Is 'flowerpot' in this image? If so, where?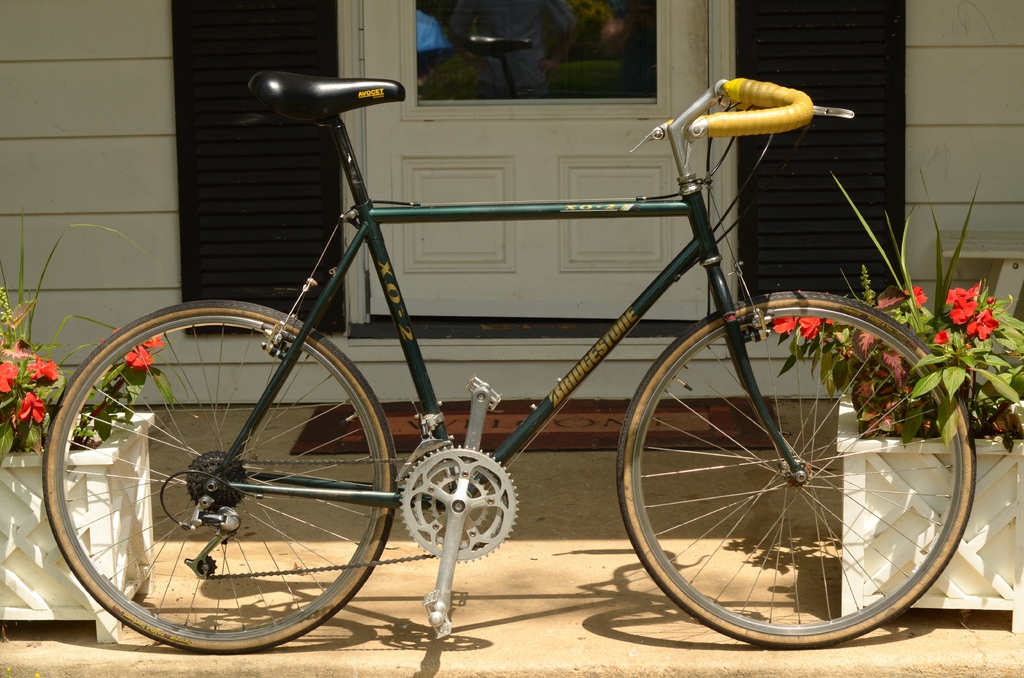
Yes, at l=0, t=407, r=157, b=645.
